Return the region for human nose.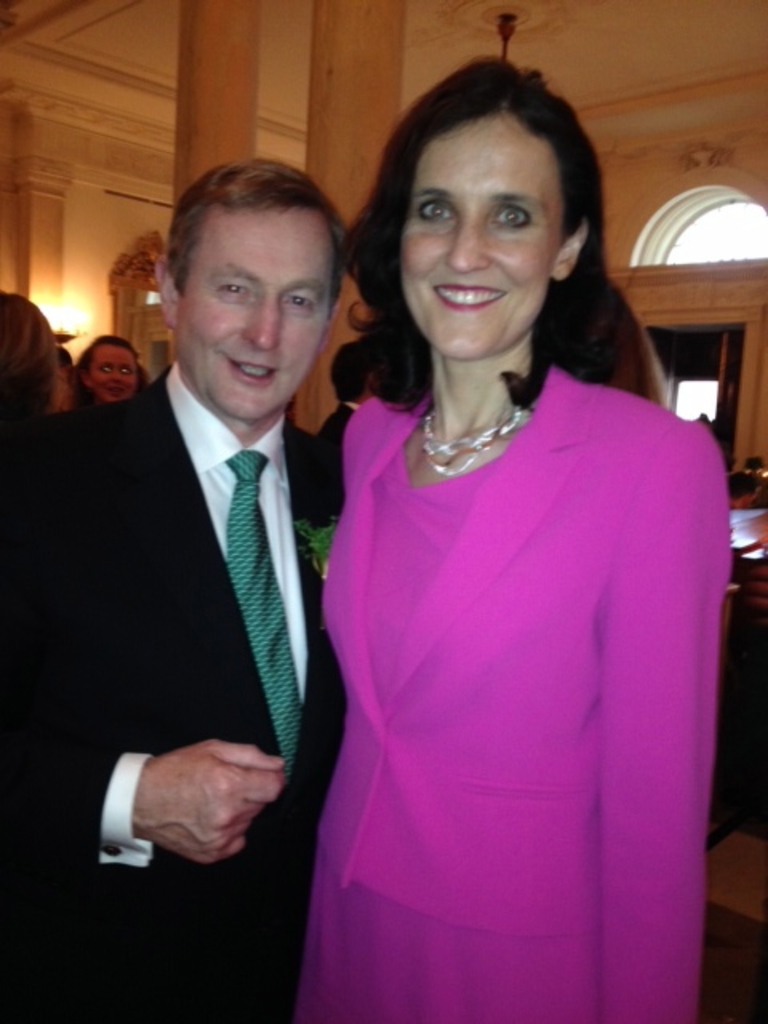
Rect(107, 370, 120, 381).
